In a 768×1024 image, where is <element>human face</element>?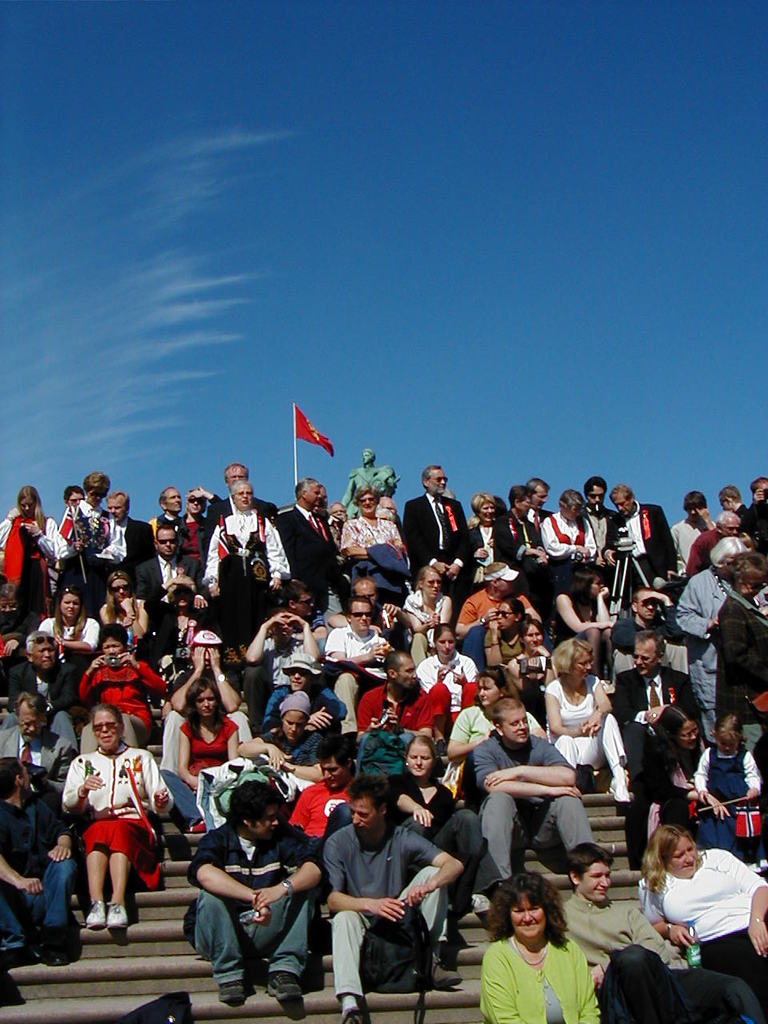
282, 713, 310, 742.
